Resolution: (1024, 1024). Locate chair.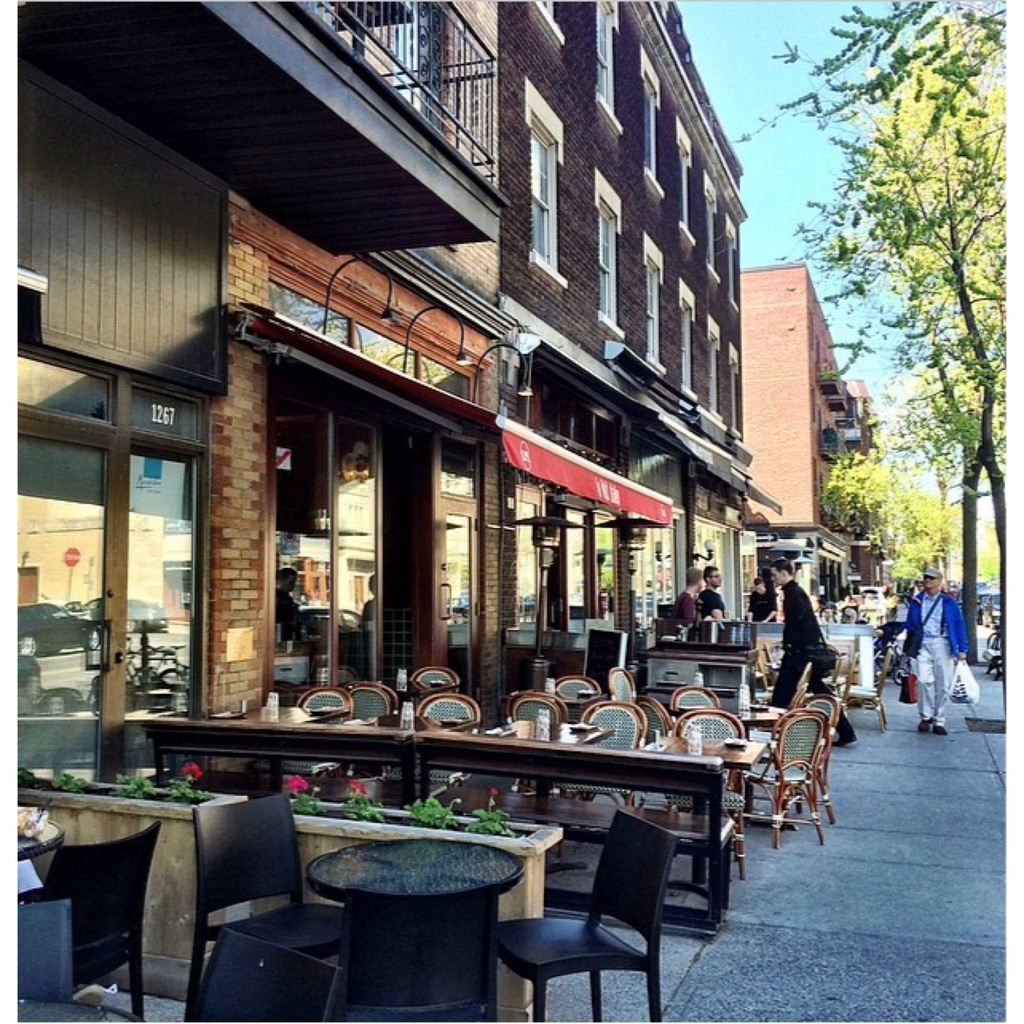
rect(829, 646, 891, 732).
